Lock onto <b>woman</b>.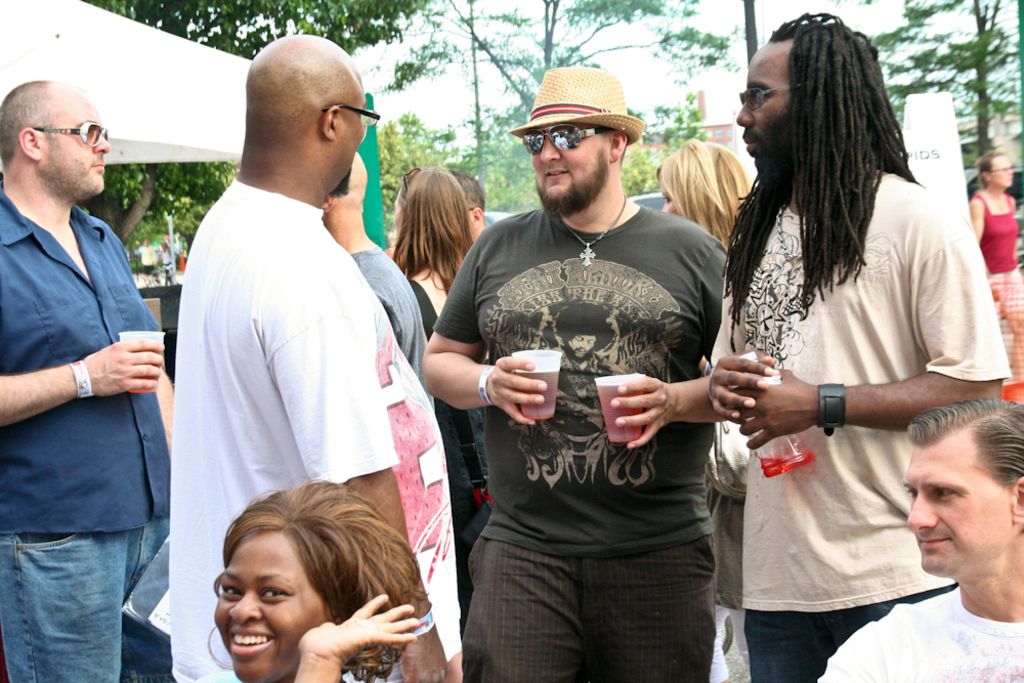
Locked: [left=659, top=137, right=764, bottom=682].
